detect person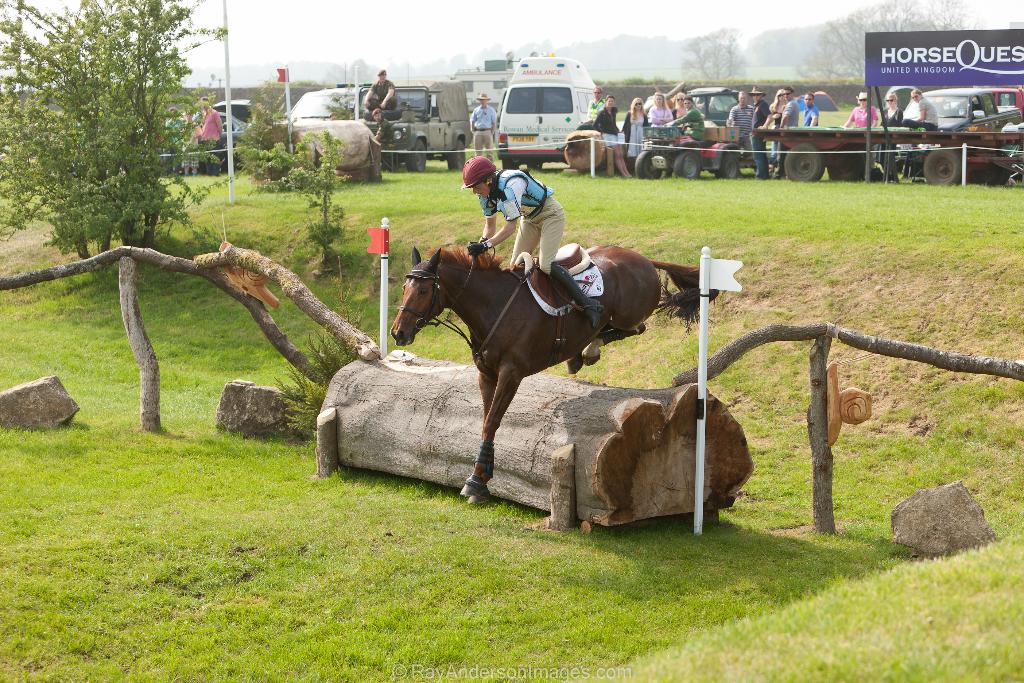
(840, 88, 879, 128)
